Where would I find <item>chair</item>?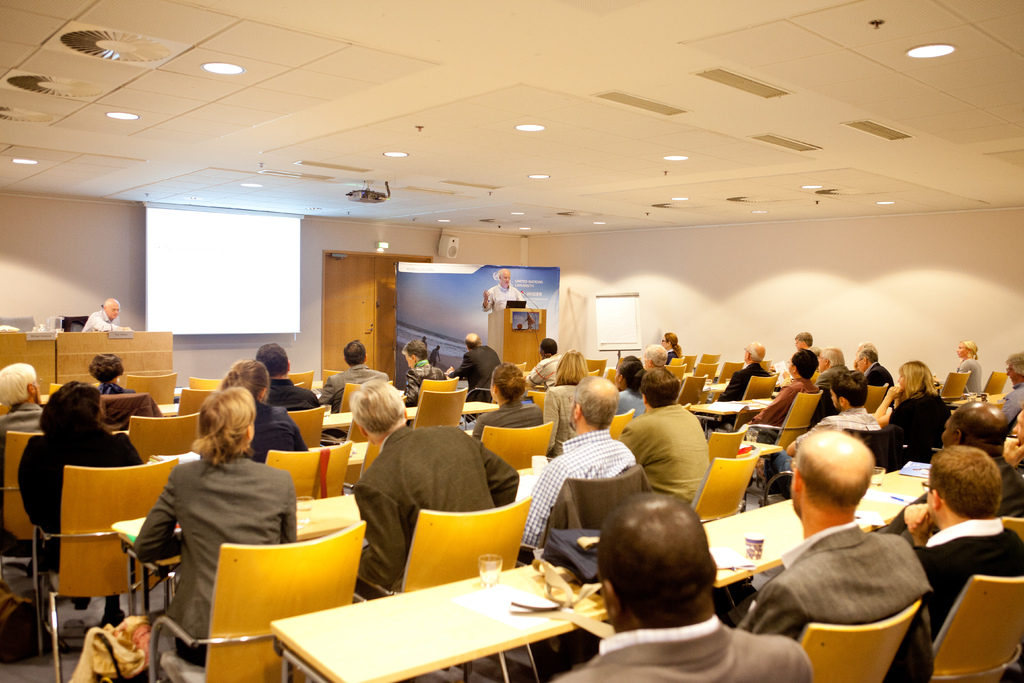
At [left=186, top=372, right=229, bottom=390].
